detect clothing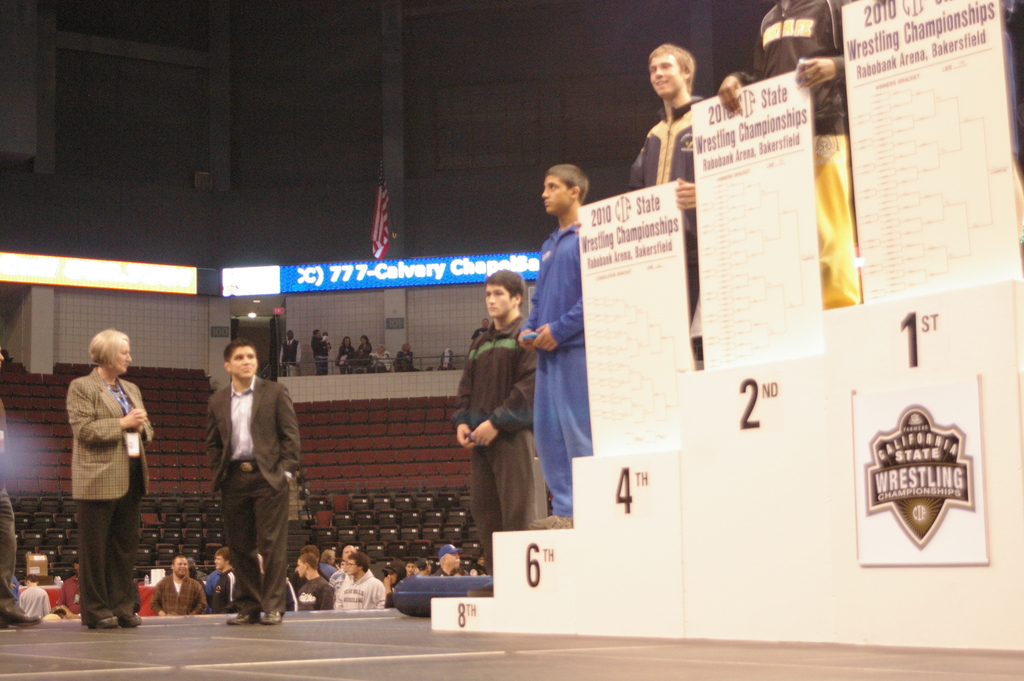
(65,361,164,623)
